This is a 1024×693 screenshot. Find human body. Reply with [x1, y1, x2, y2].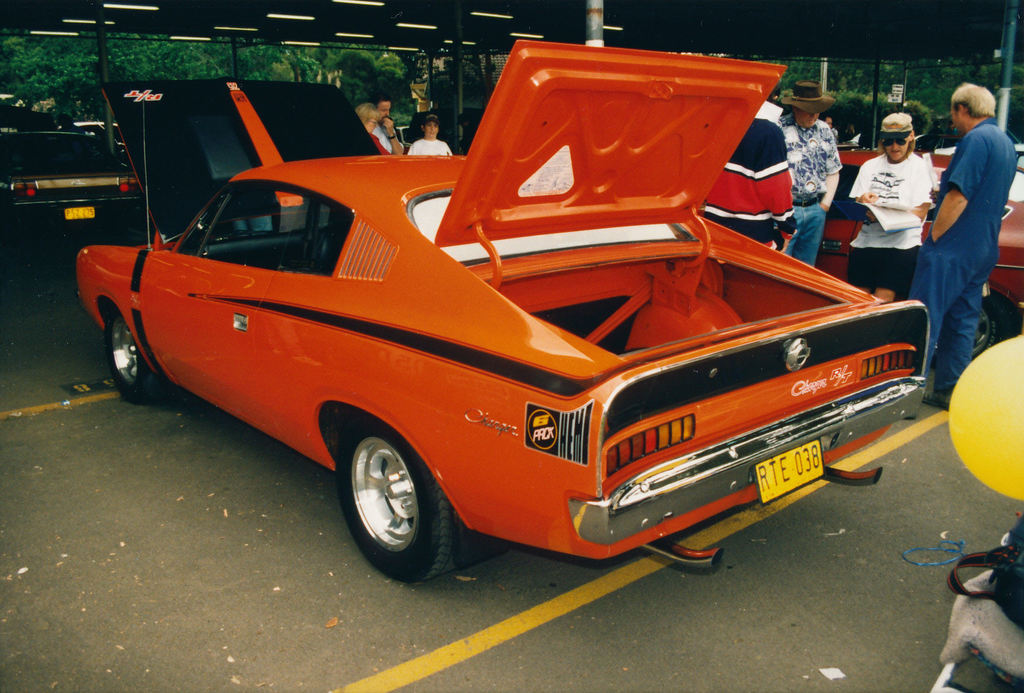
[842, 156, 945, 299].
